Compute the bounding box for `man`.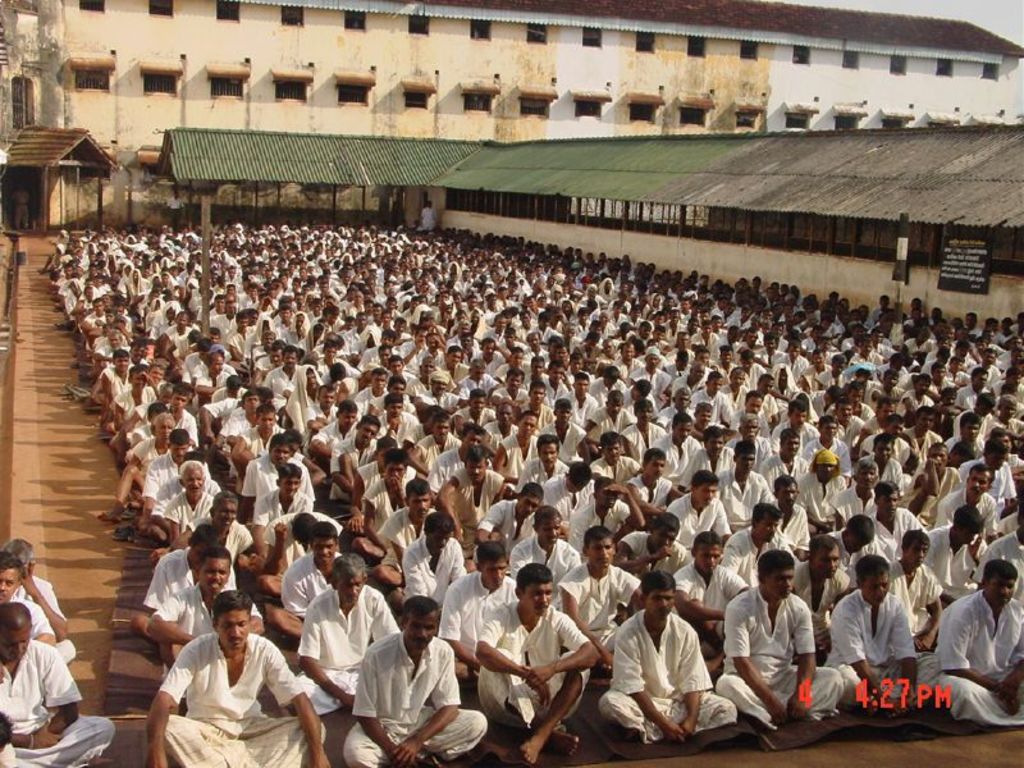
rect(137, 421, 198, 532).
